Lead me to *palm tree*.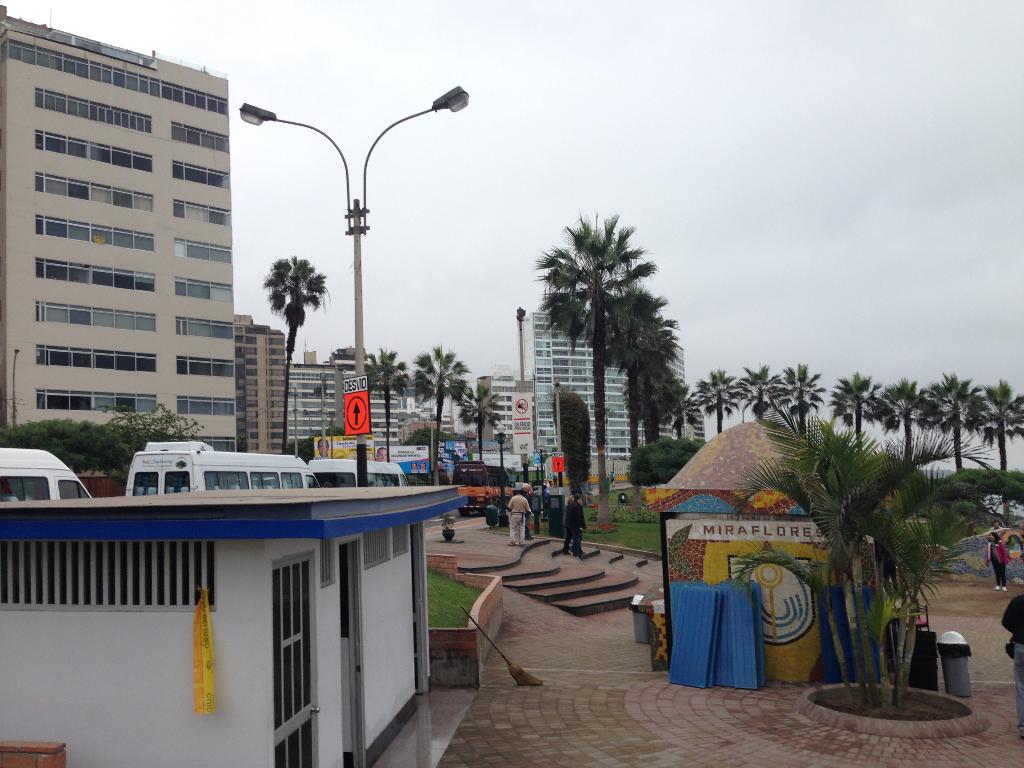
Lead to x1=831 y1=364 x2=878 y2=476.
